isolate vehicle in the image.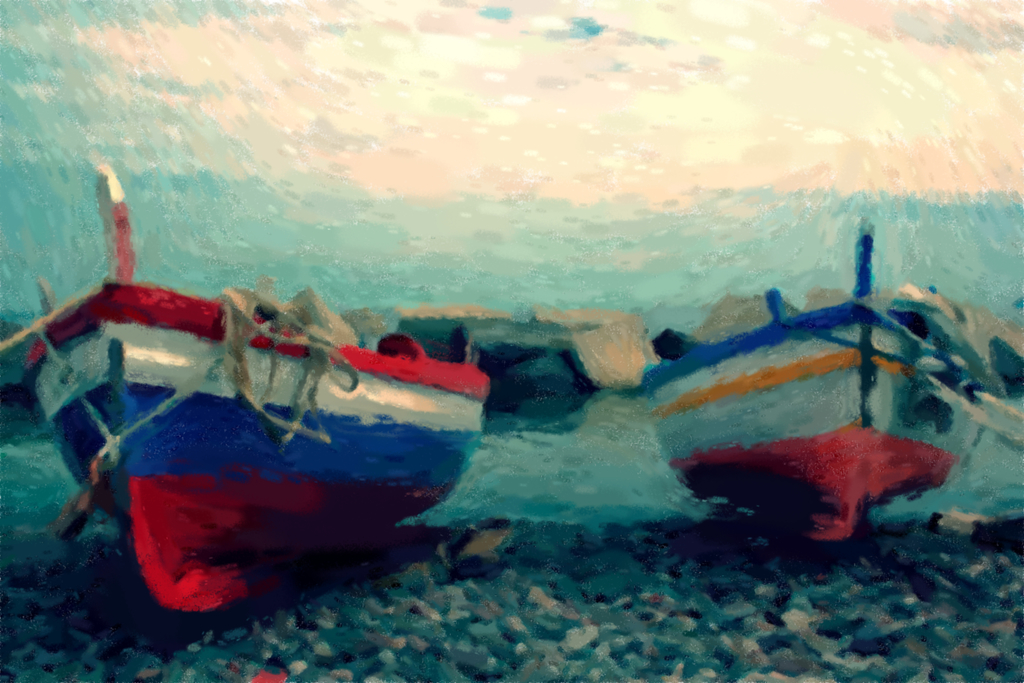
Isolated region: <region>391, 308, 666, 410</region>.
